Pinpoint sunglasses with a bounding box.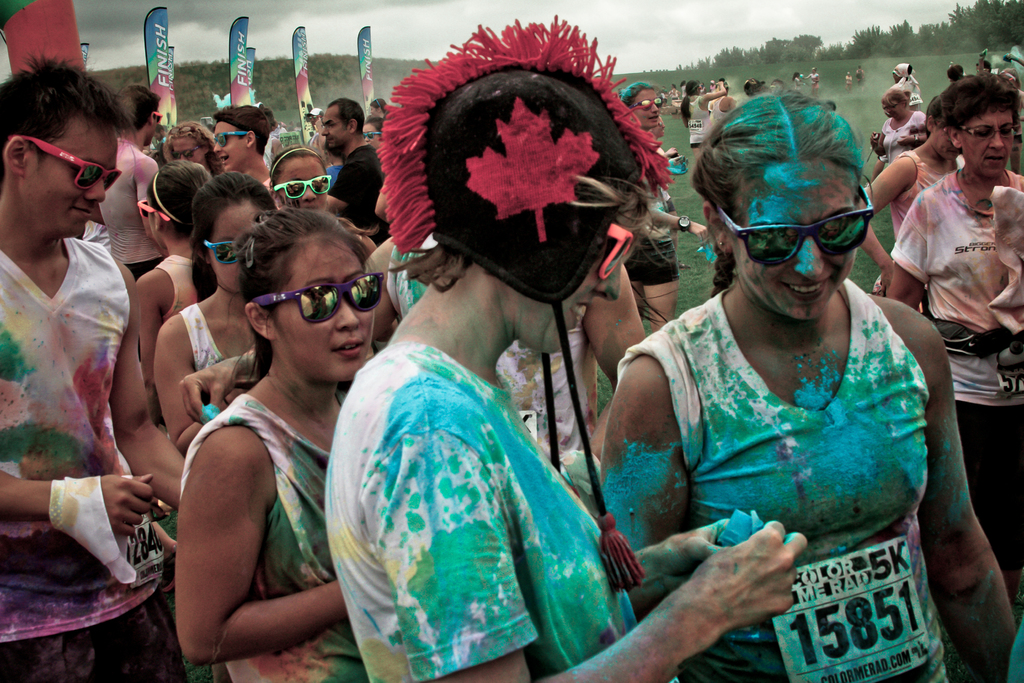
locate(7, 134, 124, 193).
